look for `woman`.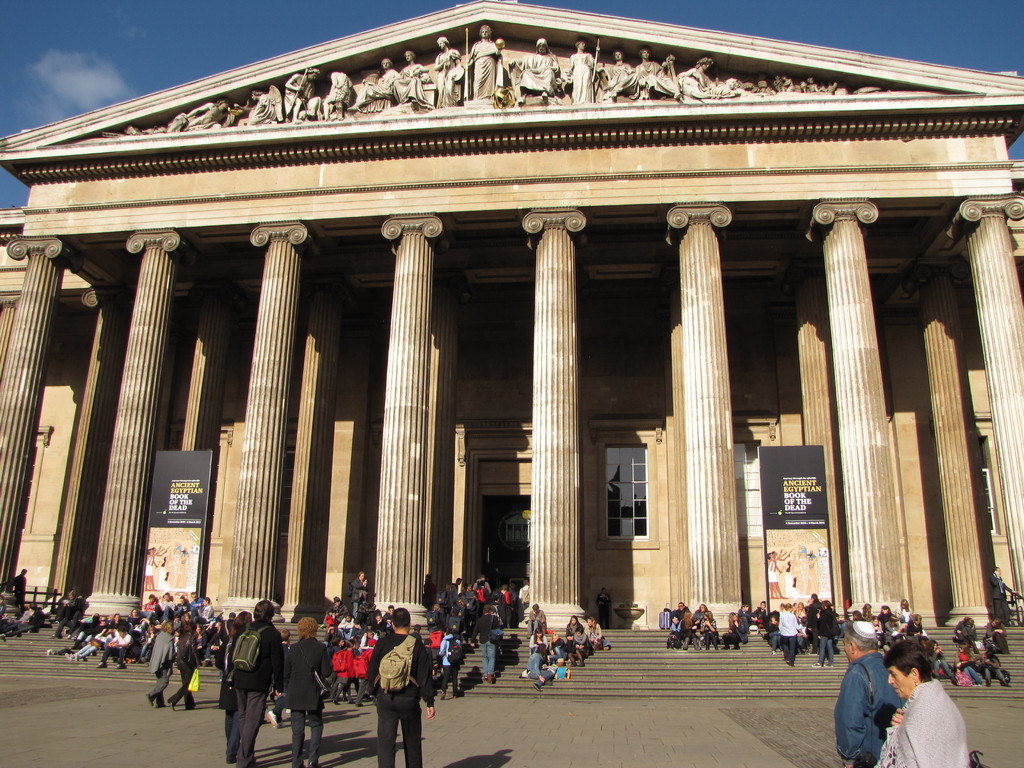
Found: (left=966, top=650, right=1016, bottom=695).
